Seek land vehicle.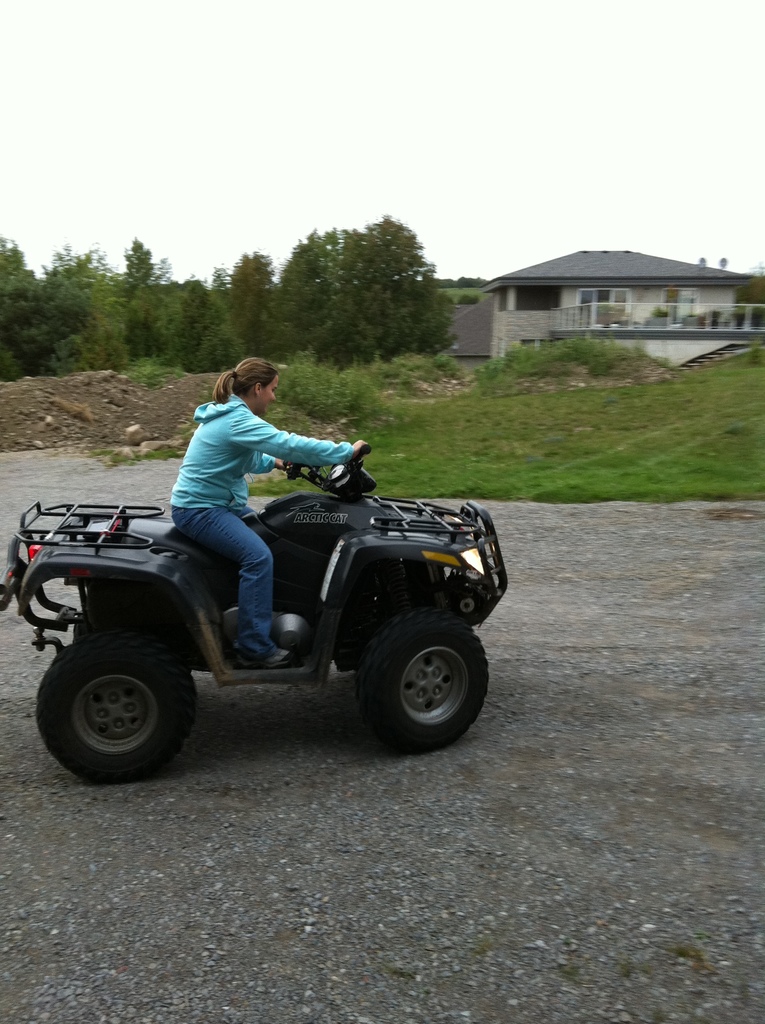
[0,444,517,790].
